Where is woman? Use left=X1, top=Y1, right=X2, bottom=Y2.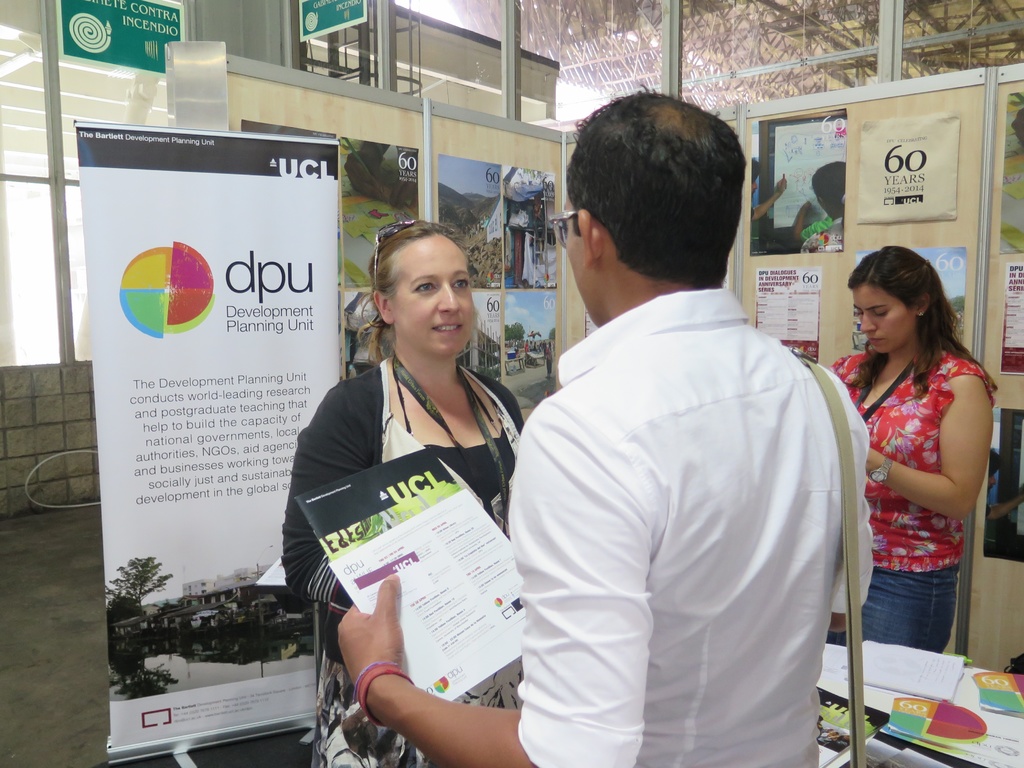
left=824, top=241, right=998, bottom=656.
